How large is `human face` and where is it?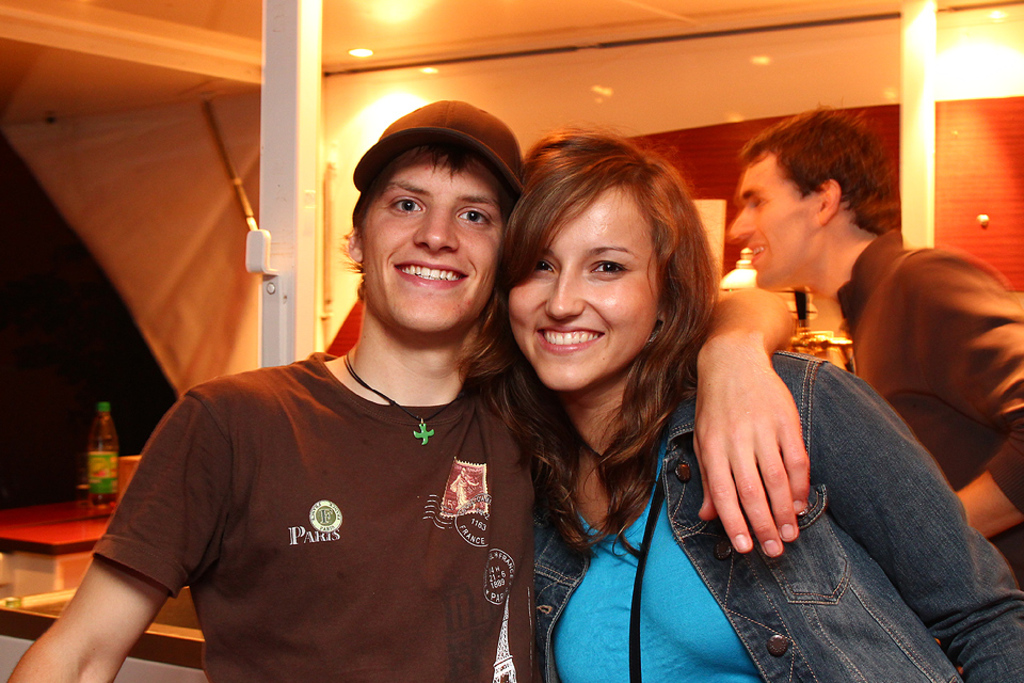
Bounding box: x1=501, y1=182, x2=658, y2=393.
